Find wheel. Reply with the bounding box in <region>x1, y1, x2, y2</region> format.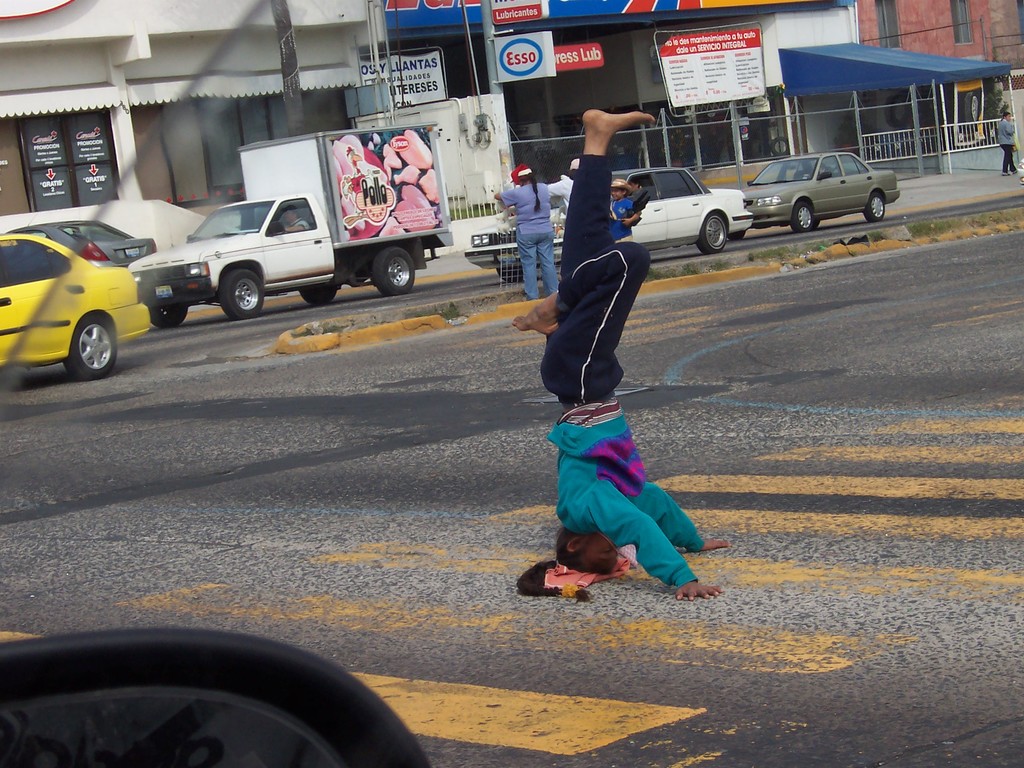
<region>698, 212, 724, 253</region>.
